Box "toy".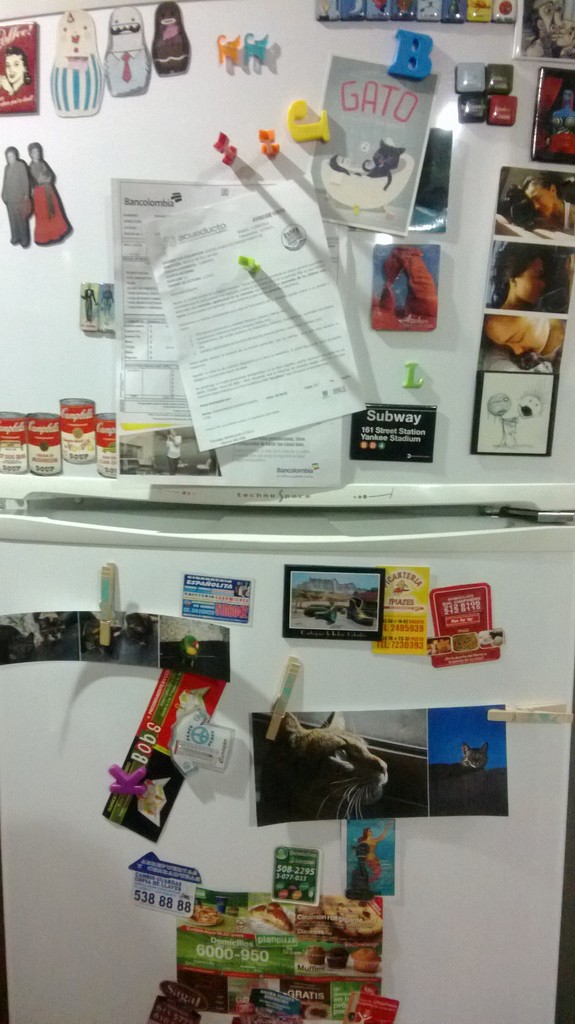
bbox=[455, 91, 482, 122].
